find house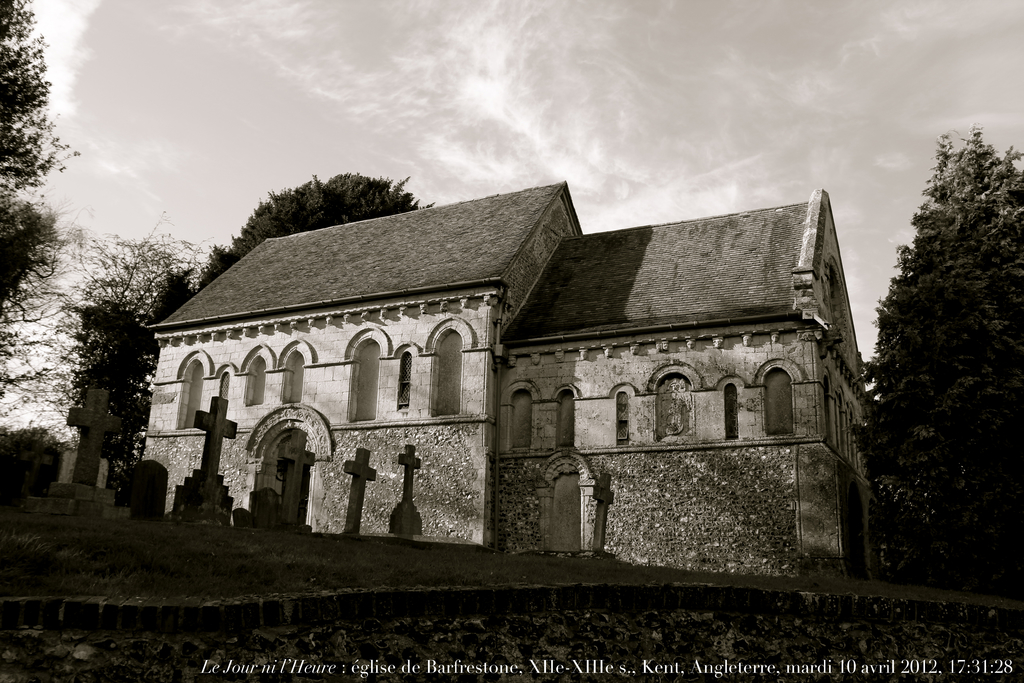
[left=157, top=149, right=876, bottom=575]
